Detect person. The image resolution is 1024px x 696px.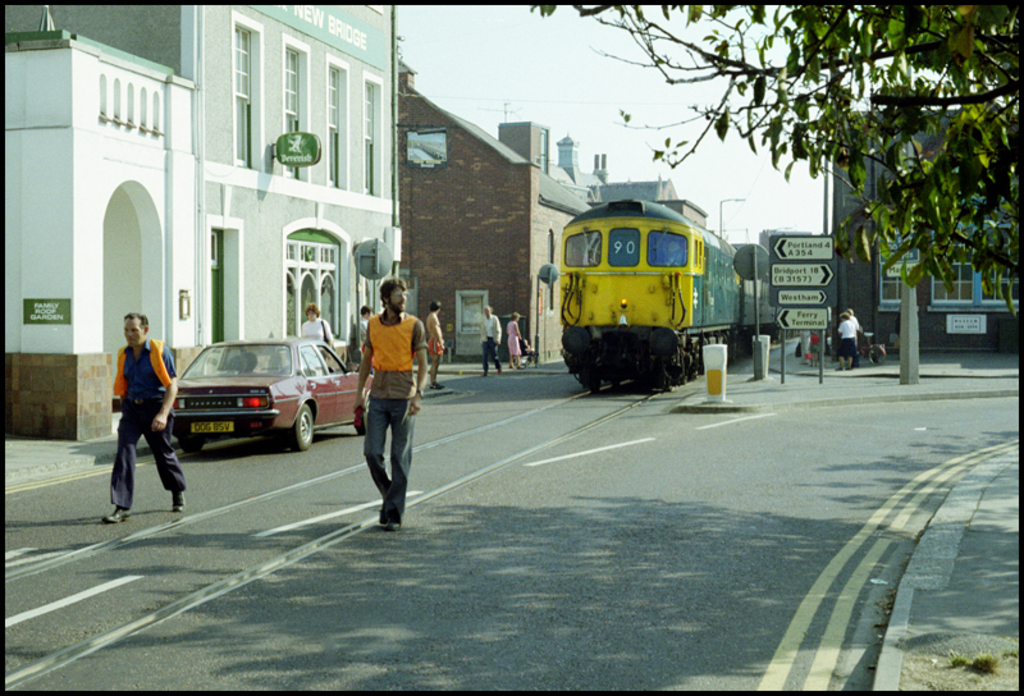
[left=504, top=310, right=526, bottom=372].
